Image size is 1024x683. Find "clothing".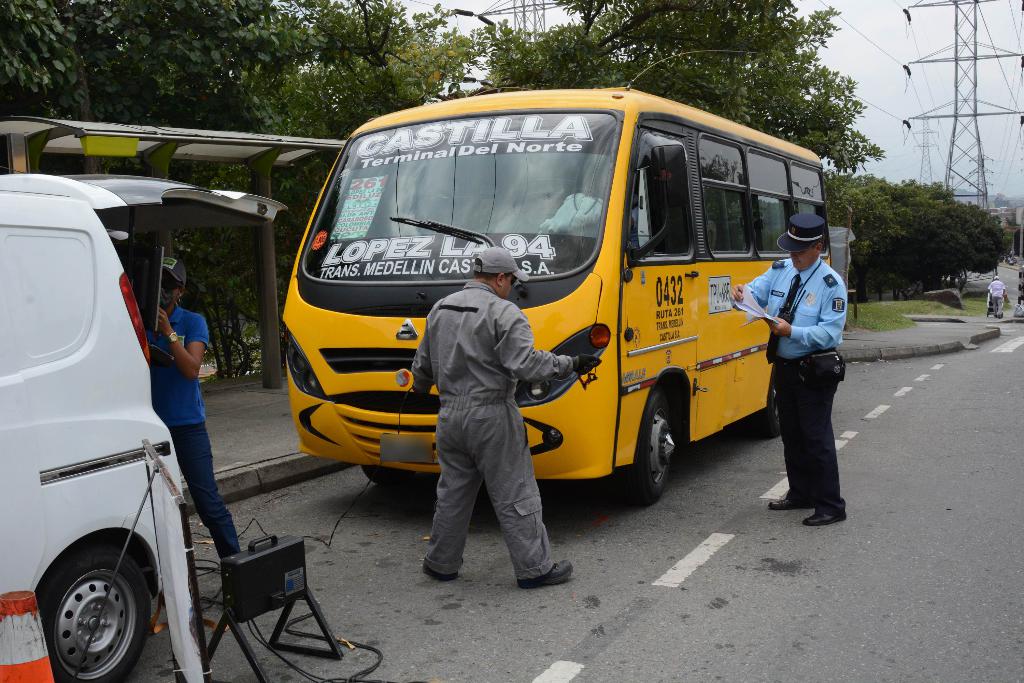
<box>420,281,575,580</box>.
